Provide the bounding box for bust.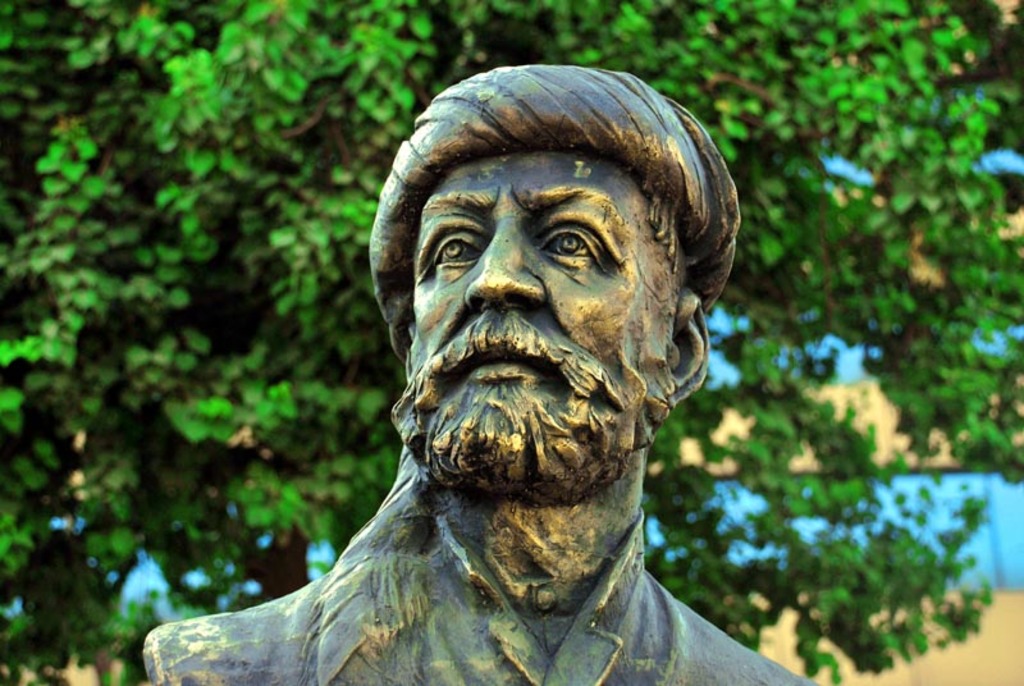
box(140, 61, 824, 685).
